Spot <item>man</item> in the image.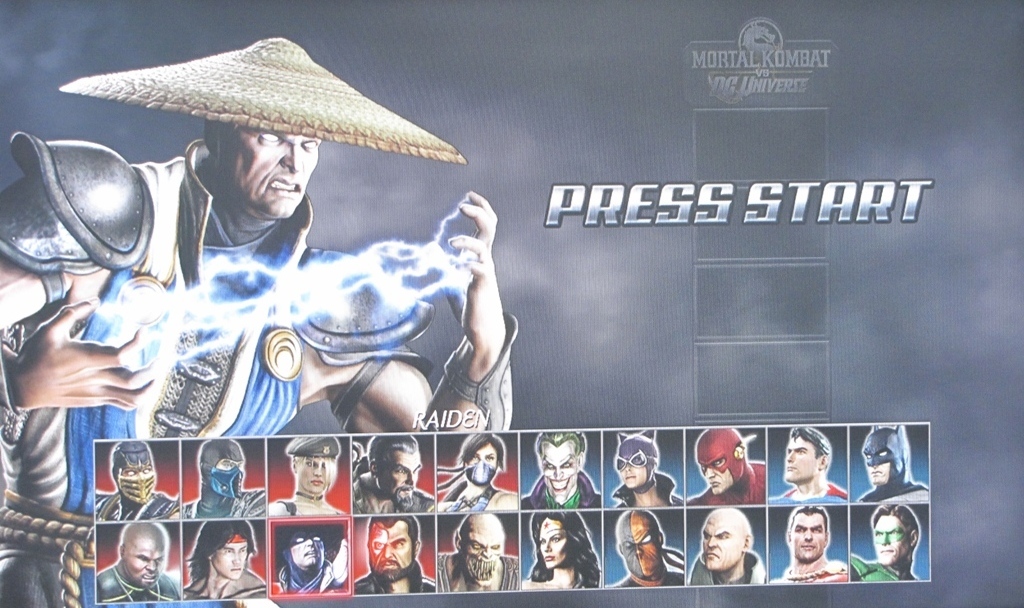
<item>man</item> found at (left=184, top=522, right=272, bottom=603).
